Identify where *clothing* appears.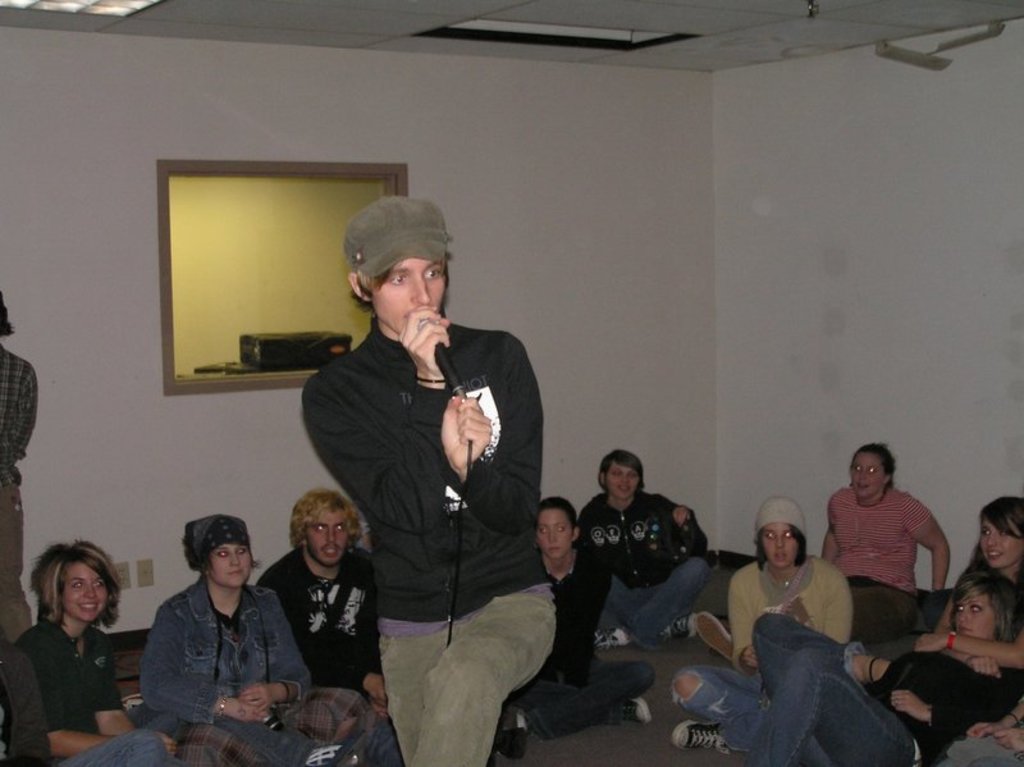
Appears at select_region(247, 538, 402, 748).
